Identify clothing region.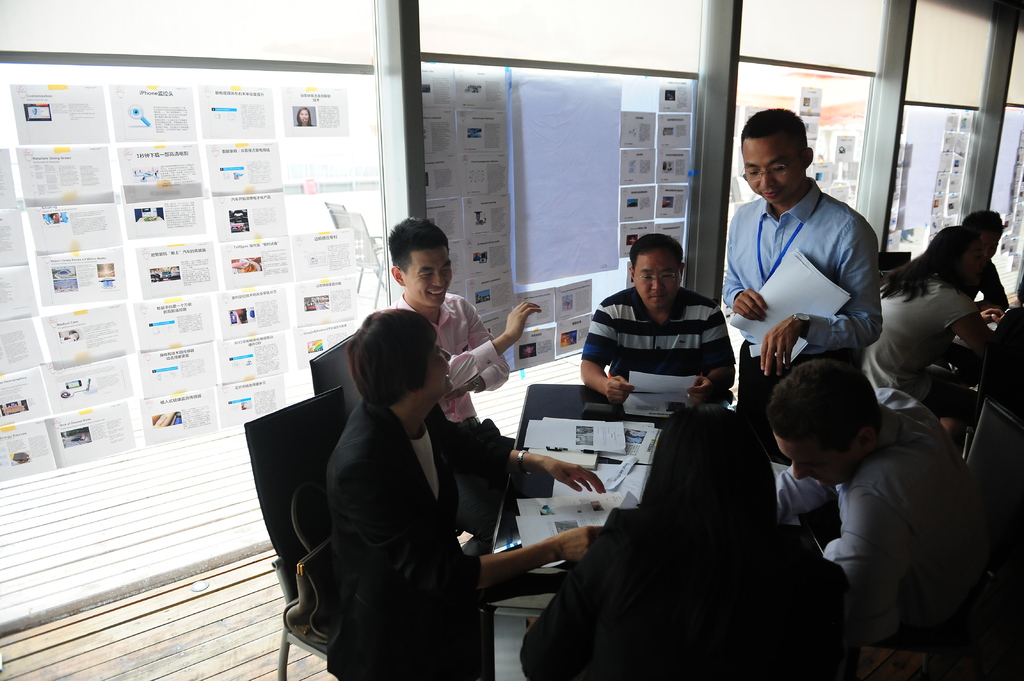
Region: rect(863, 276, 973, 387).
